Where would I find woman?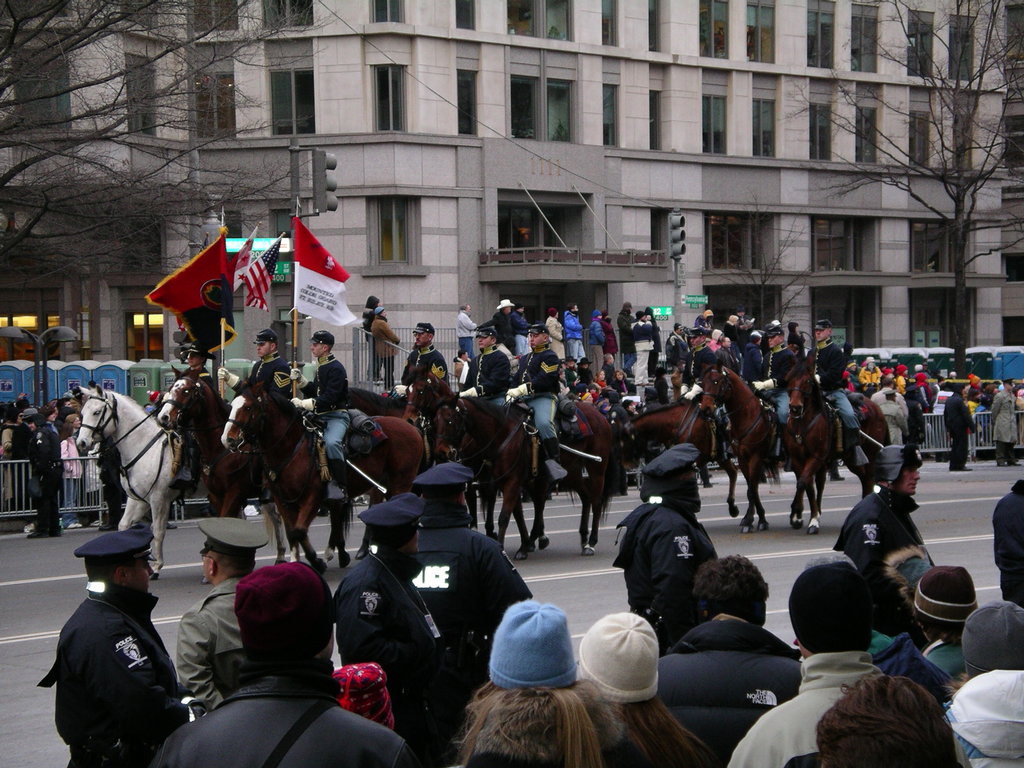
At select_region(597, 368, 613, 393).
